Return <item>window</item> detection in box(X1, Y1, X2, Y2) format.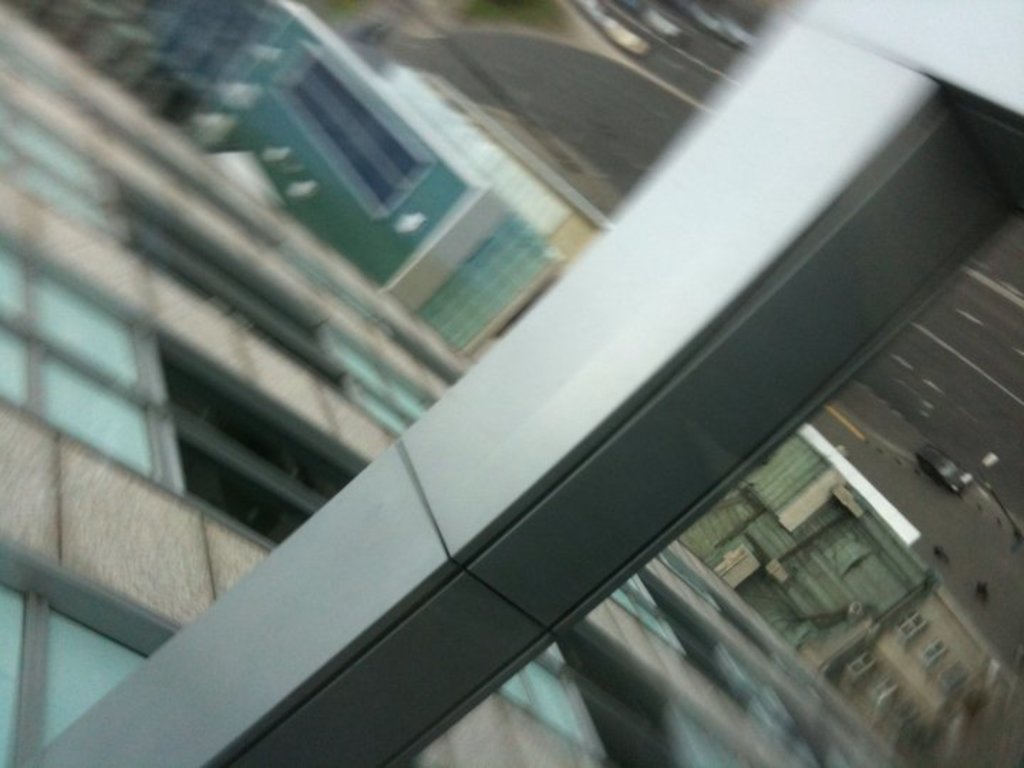
box(0, 526, 439, 767).
